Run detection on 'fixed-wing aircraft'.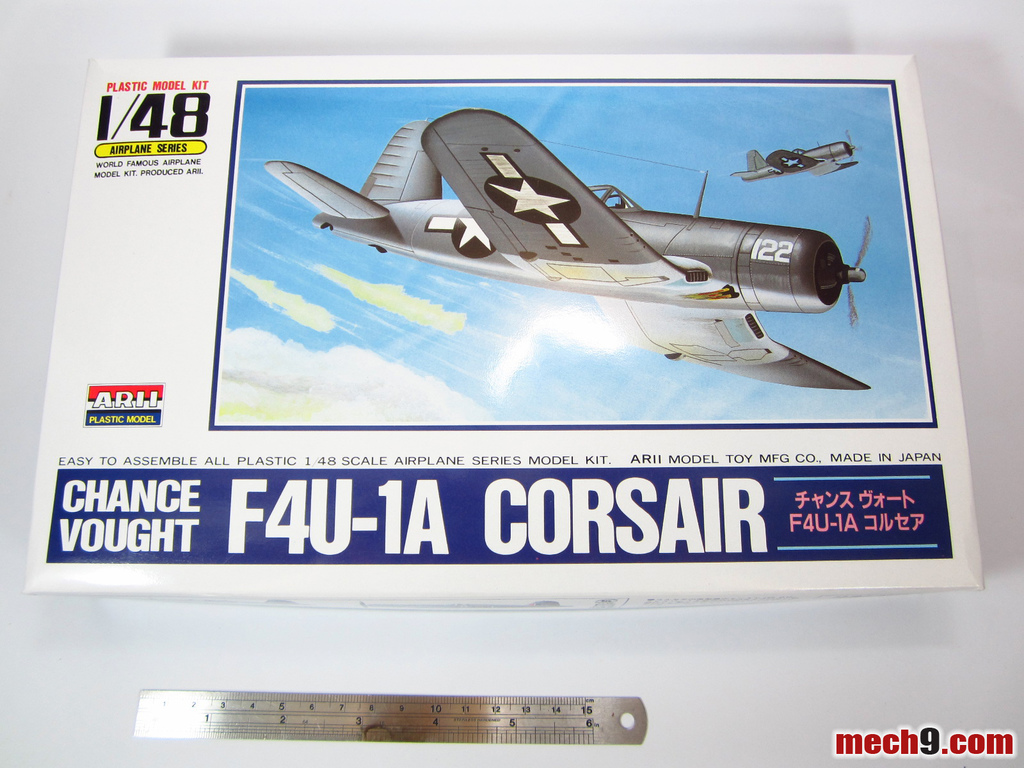
Result: region(256, 104, 879, 388).
